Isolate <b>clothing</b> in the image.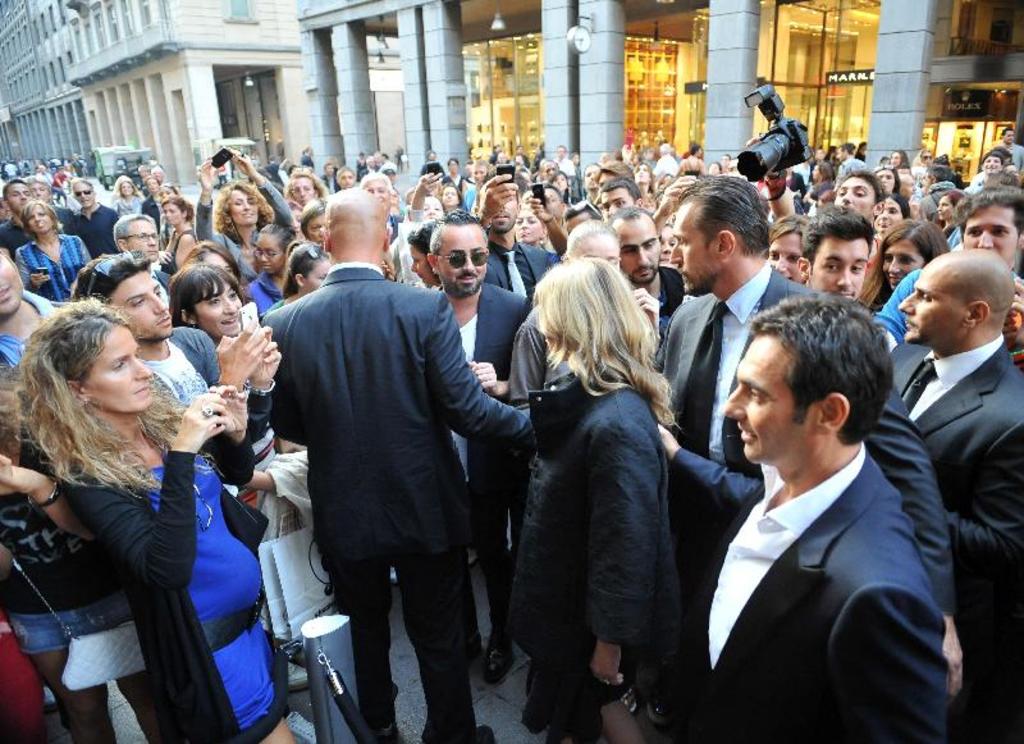
Isolated region: l=140, t=195, r=163, b=225.
